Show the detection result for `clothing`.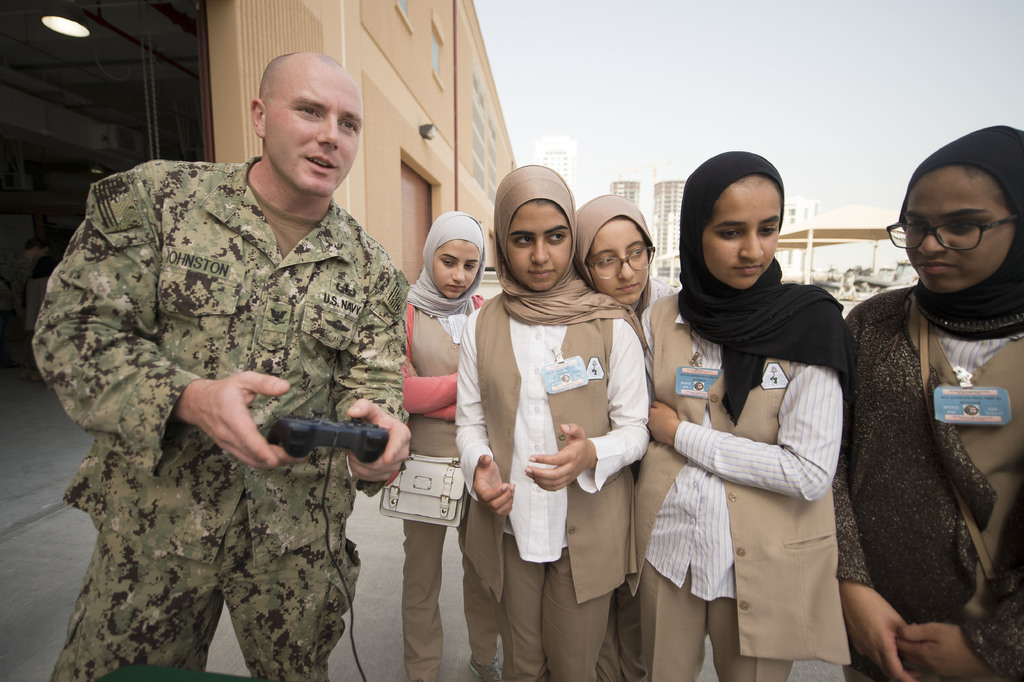
bbox=[640, 149, 851, 681].
